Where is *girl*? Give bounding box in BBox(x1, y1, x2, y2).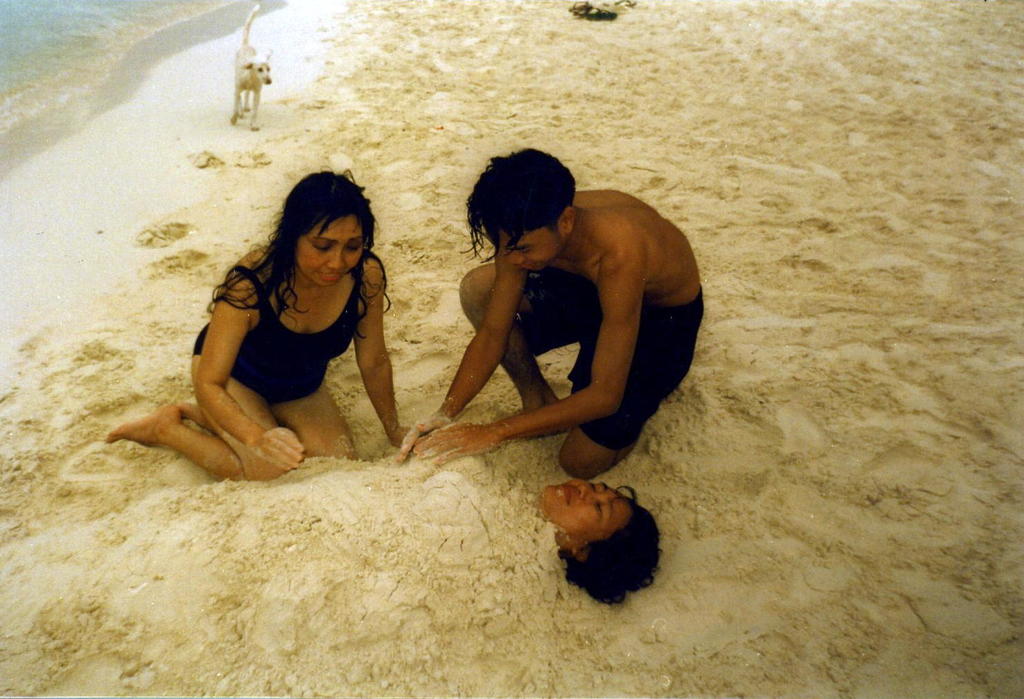
BBox(103, 178, 413, 483).
